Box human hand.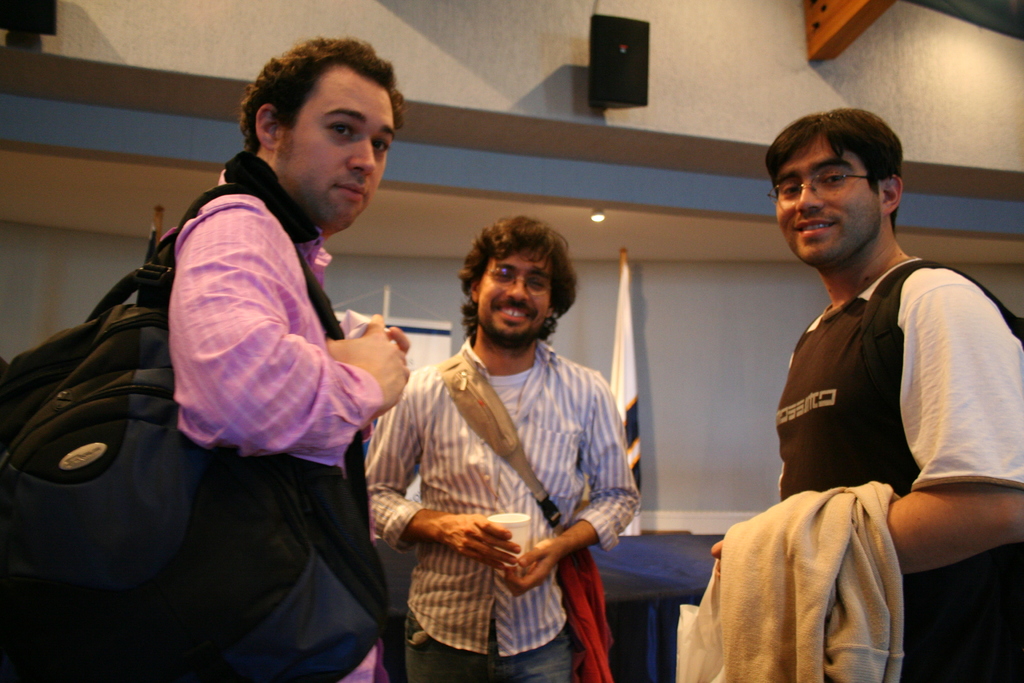
rect(500, 537, 570, 602).
